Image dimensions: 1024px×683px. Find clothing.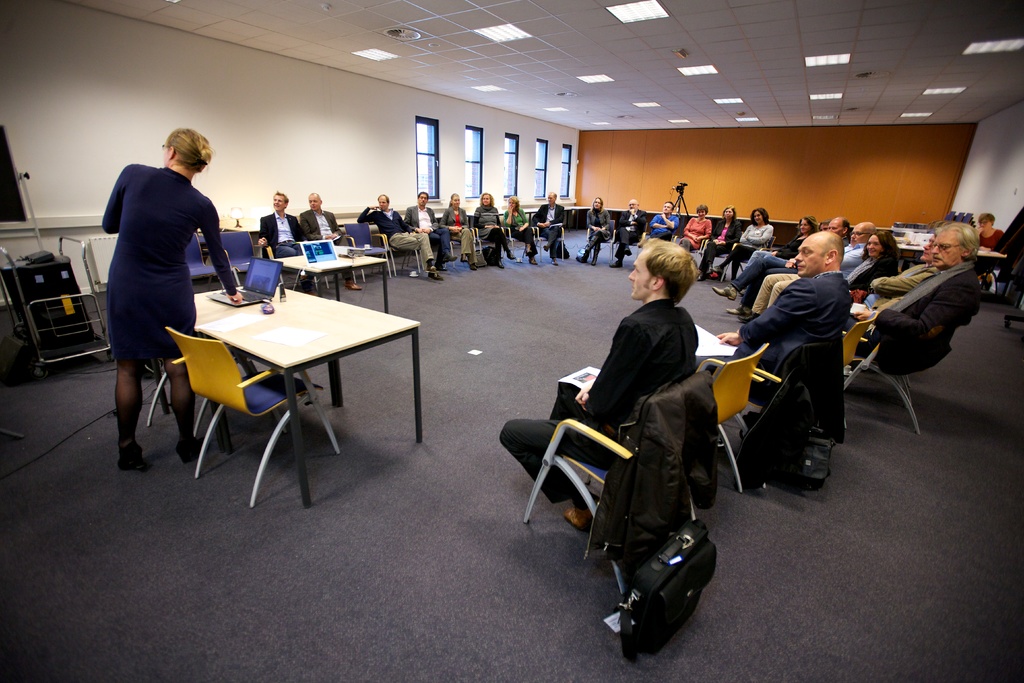
x1=296 y1=207 x2=351 y2=253.
